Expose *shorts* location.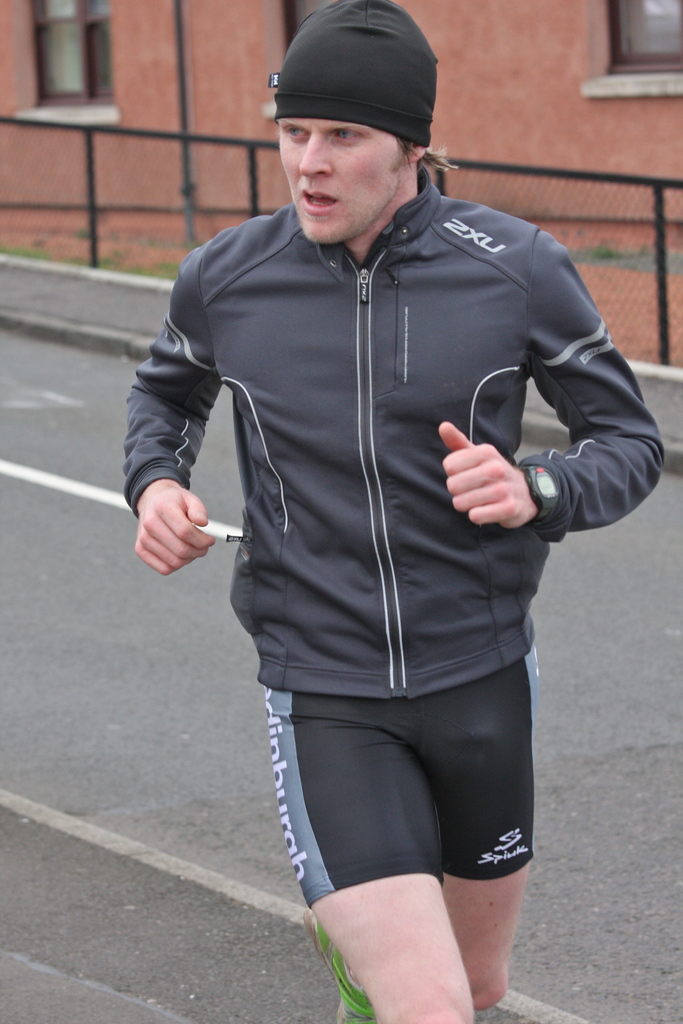
Exposed at 259, 676, 545, 945.
